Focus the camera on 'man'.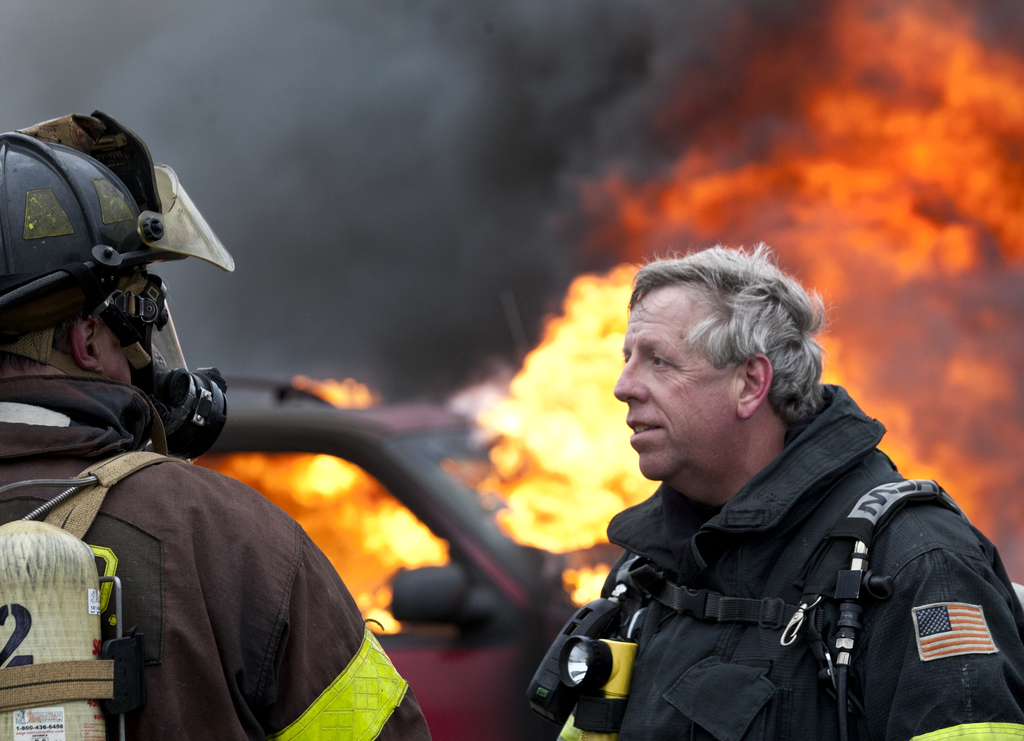
Focus region: {"x1": 474, "y1": 259, "x2": 998, "y2": 737}.
